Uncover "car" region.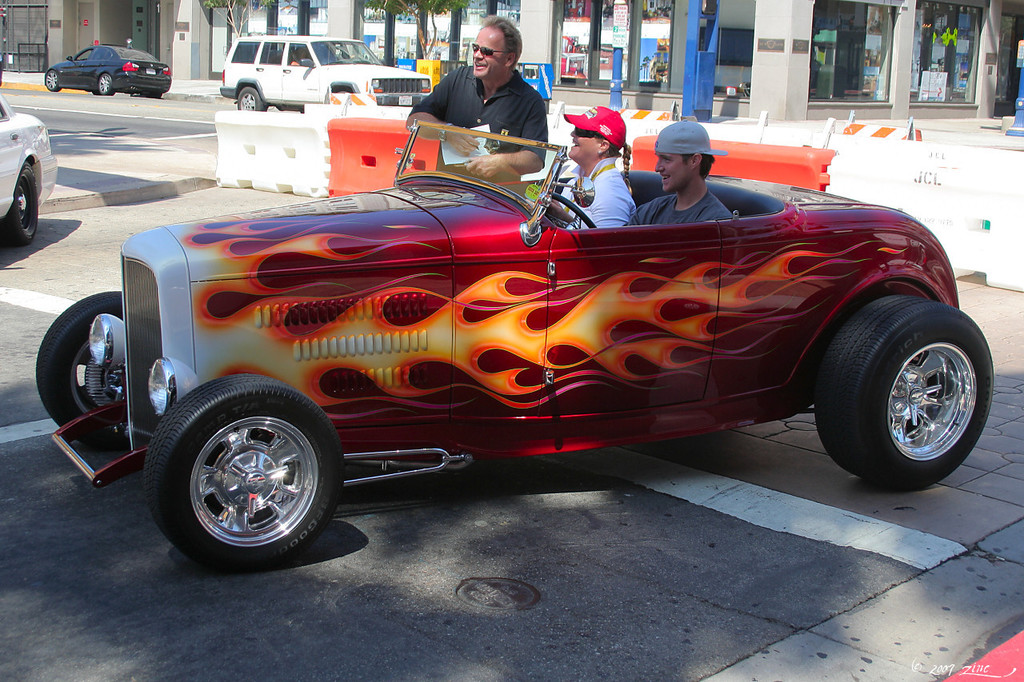
Uncovered: <bbox>32, 121, 994, 580</bbox>.
